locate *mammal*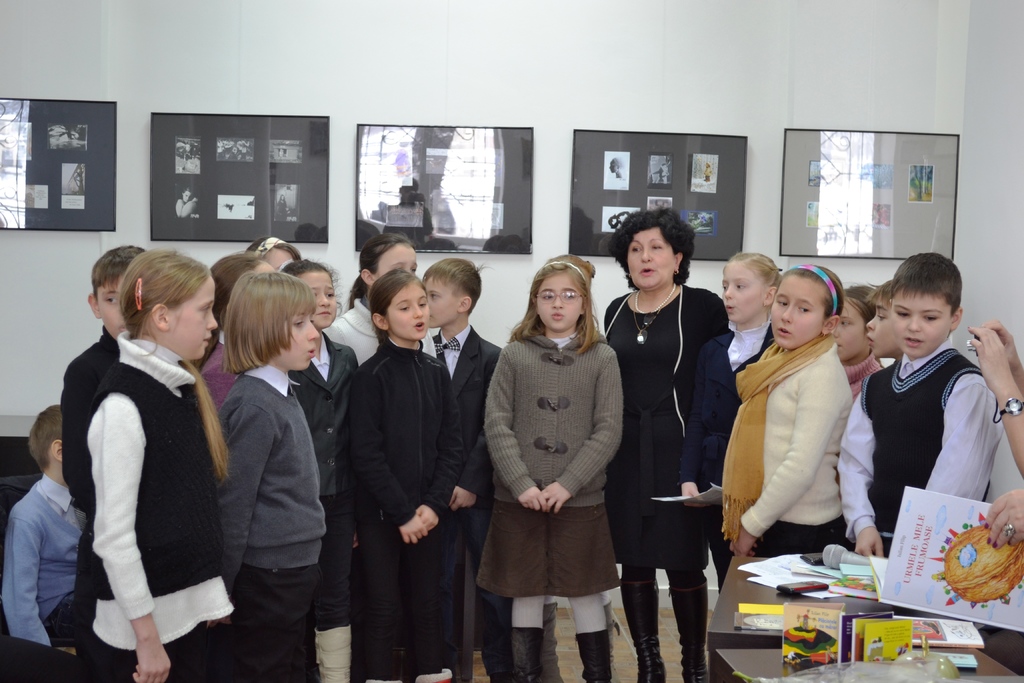
(605,208,727,682)
